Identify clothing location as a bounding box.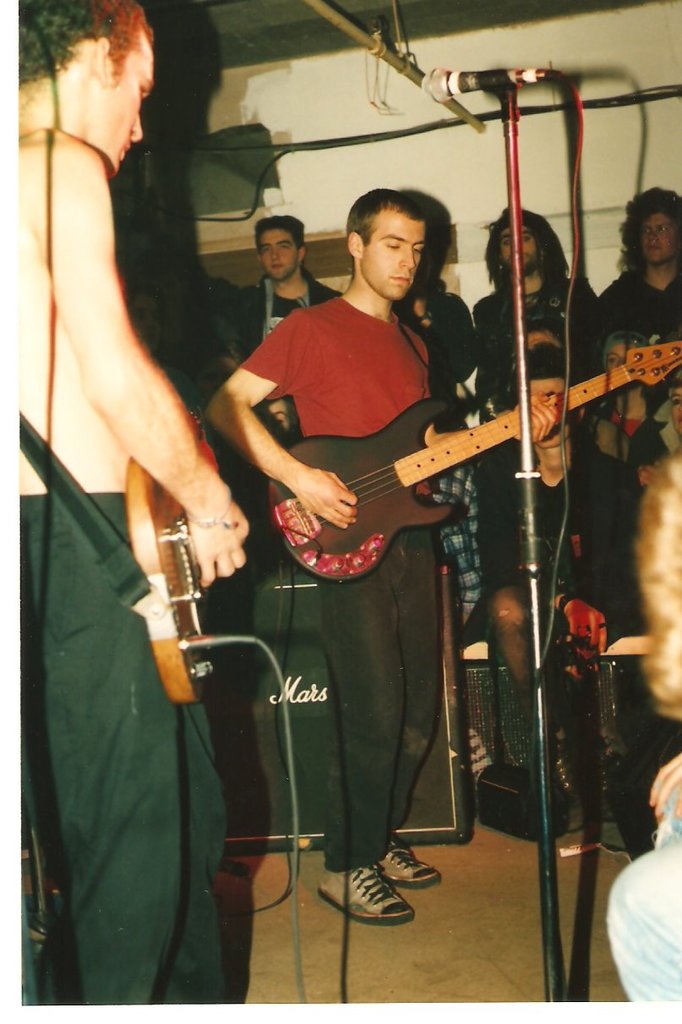
x1=591, y1=263, x2=681, y2=582.
